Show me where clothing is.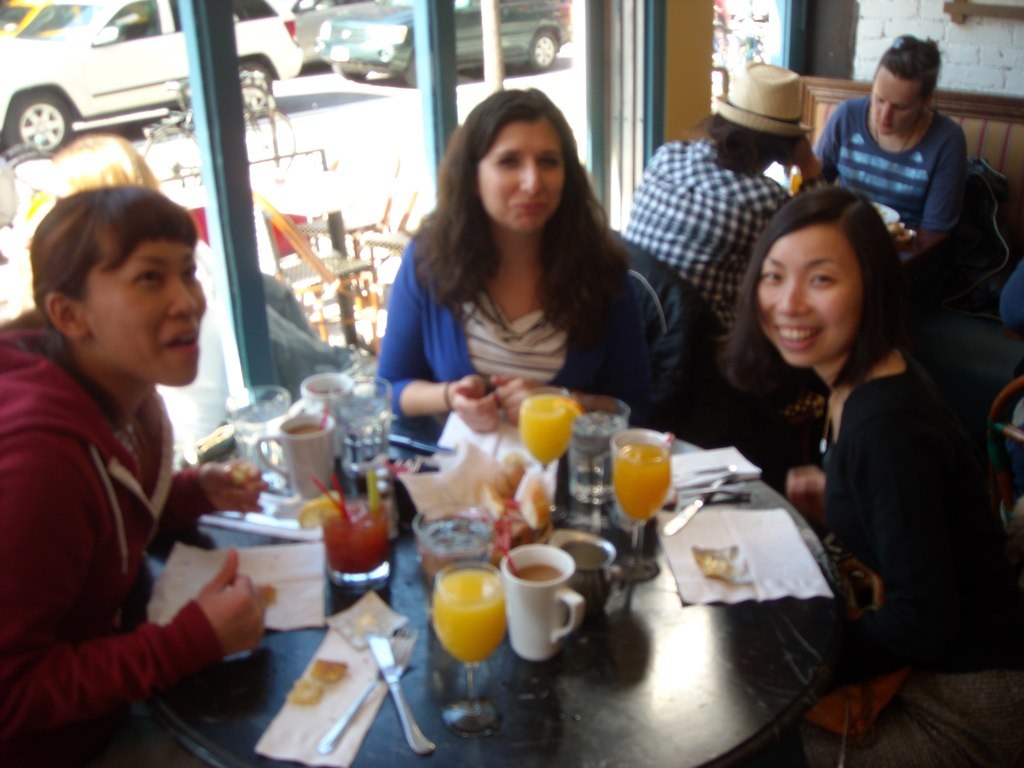
clothing is at (0, 308, 225, 748).
